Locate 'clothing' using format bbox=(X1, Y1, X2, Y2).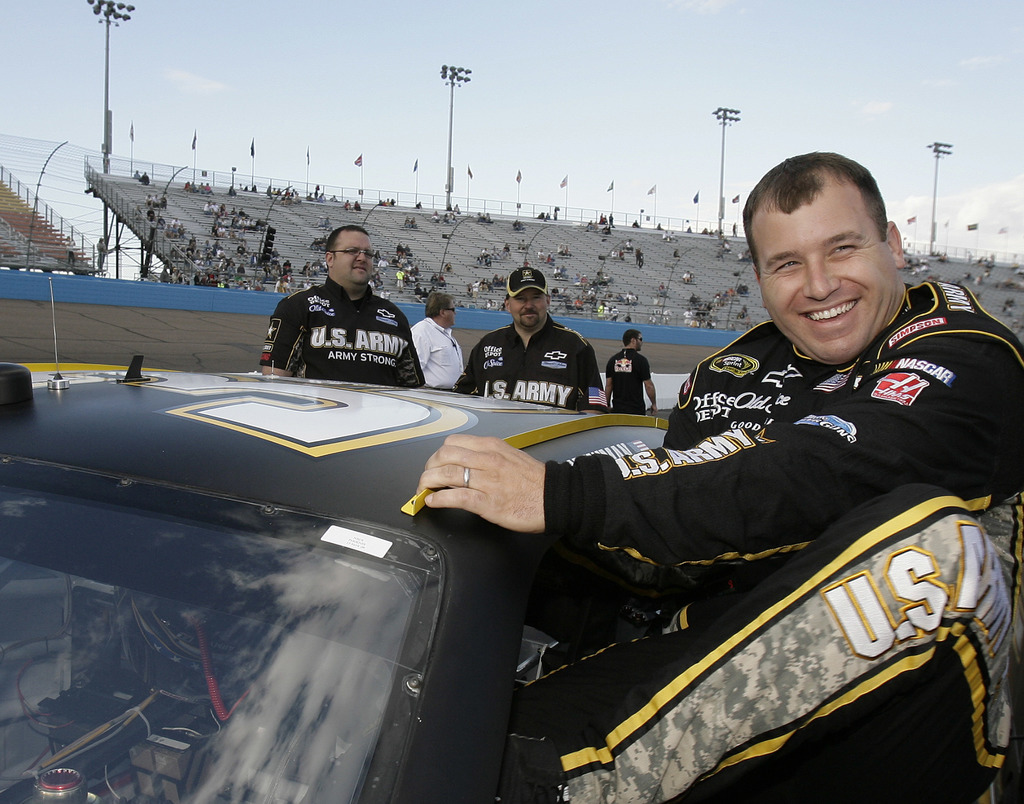
bbox=(406, 314, 464, 382).
